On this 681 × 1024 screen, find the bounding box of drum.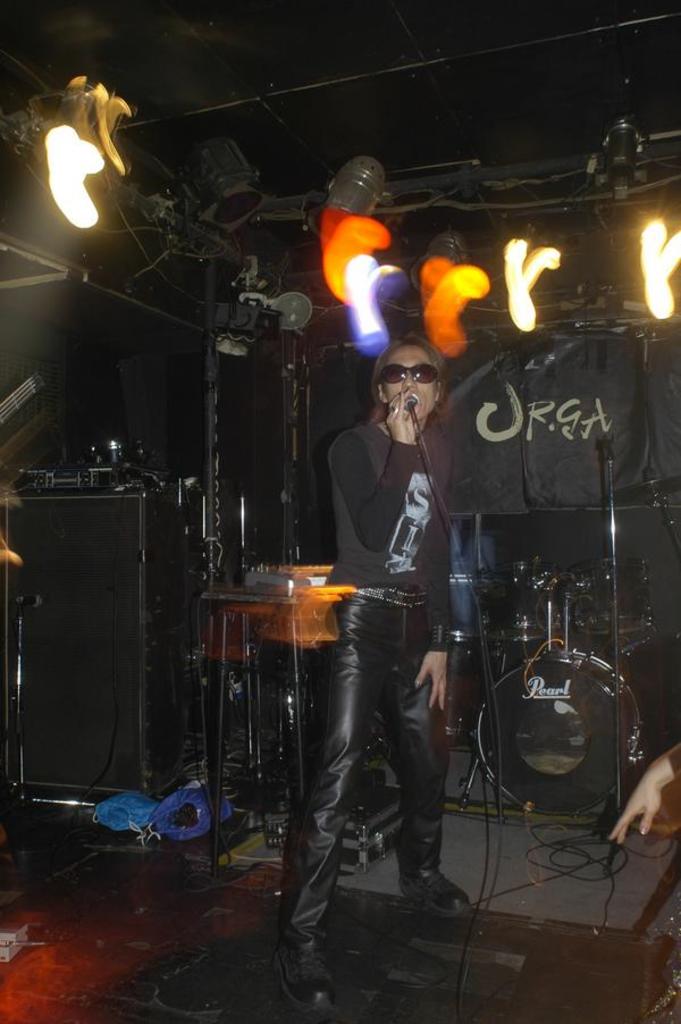
Bounding box: left=481, top=556, right=554, bottom=651.
